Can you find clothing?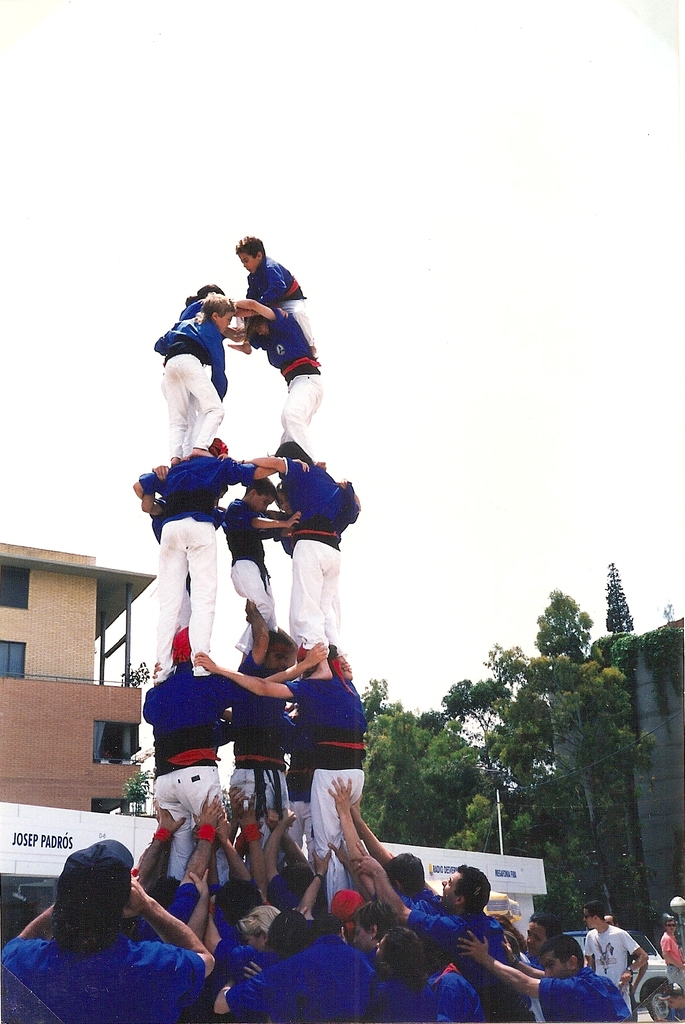
Yes, bounding box: detection(153, 297, 230, 452).
